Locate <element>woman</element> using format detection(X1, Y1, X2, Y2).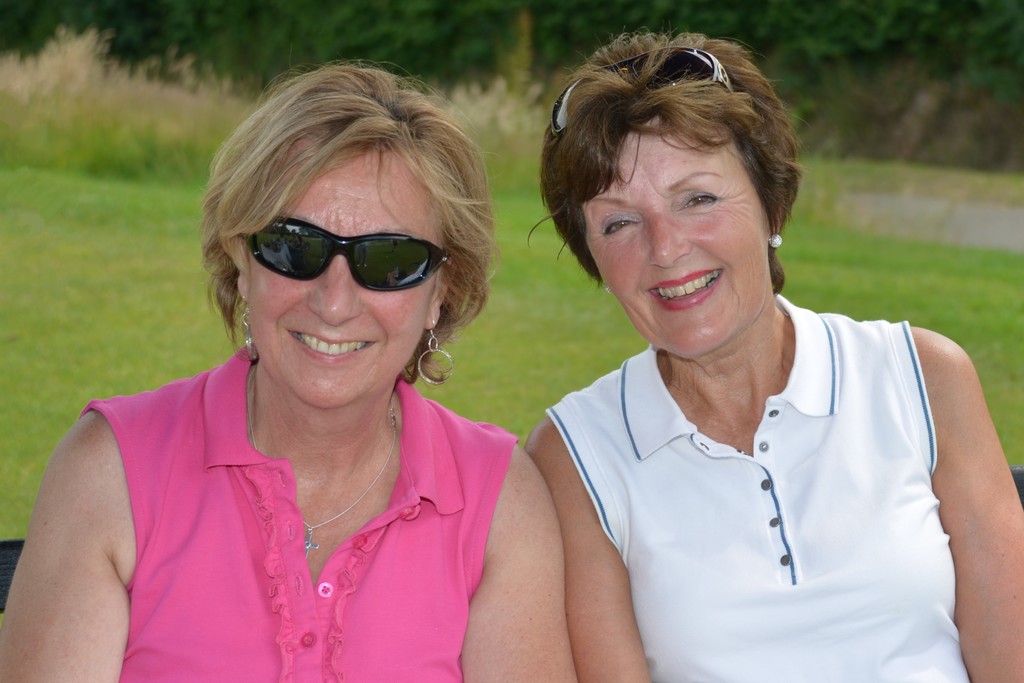
detection(519, 28, 1023, 682).
